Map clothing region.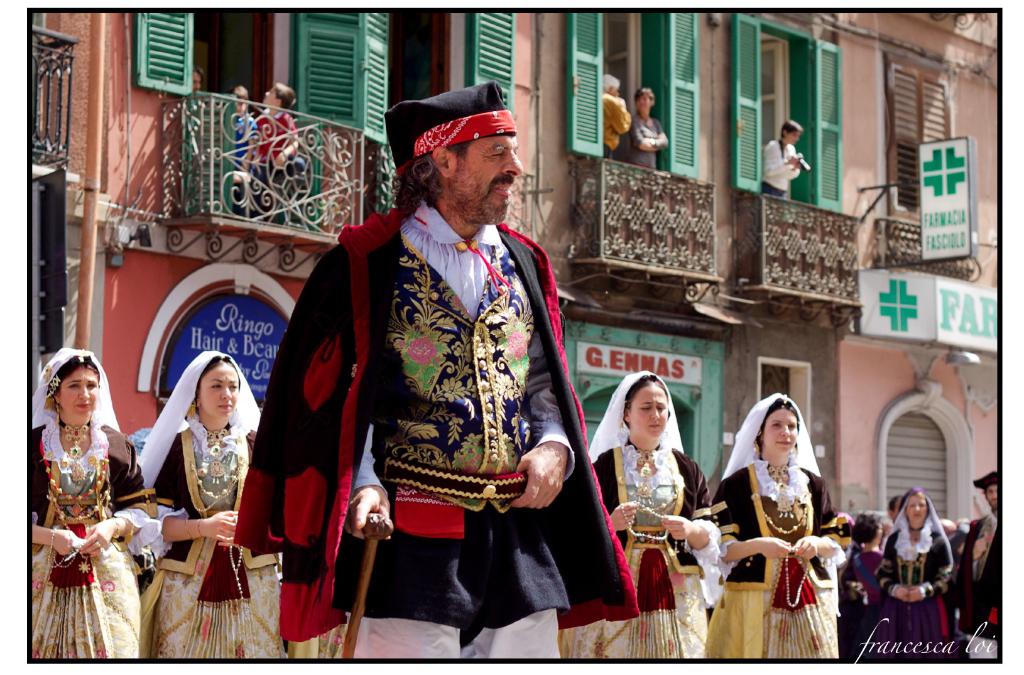
Mapped to left=568, top=447, right=716, bottom=660.
